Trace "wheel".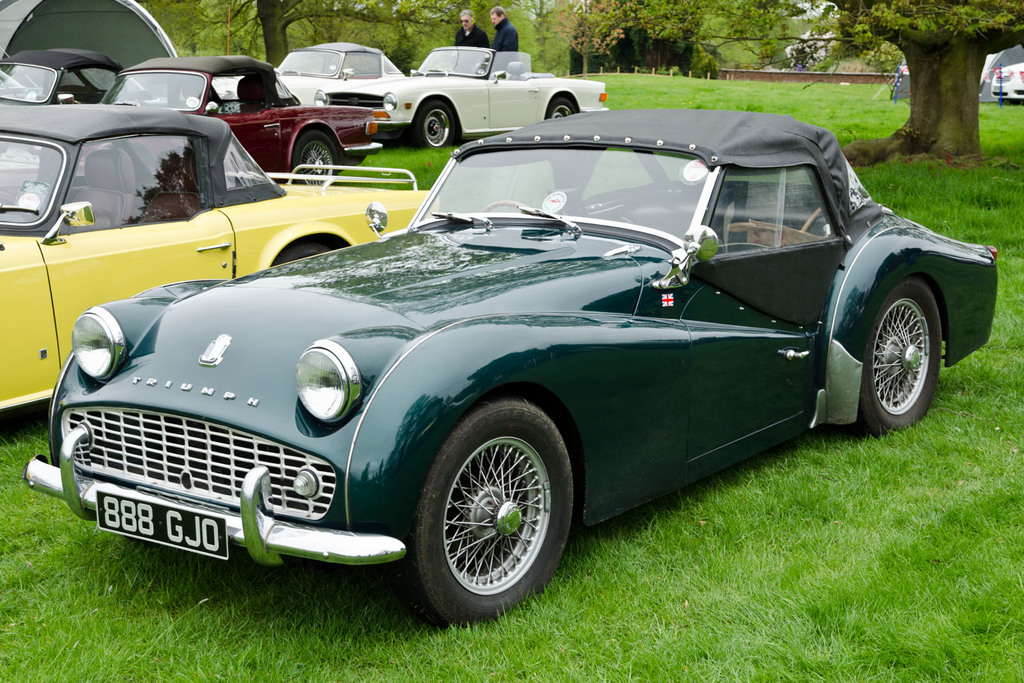
Traced to 848:275:940:441.
